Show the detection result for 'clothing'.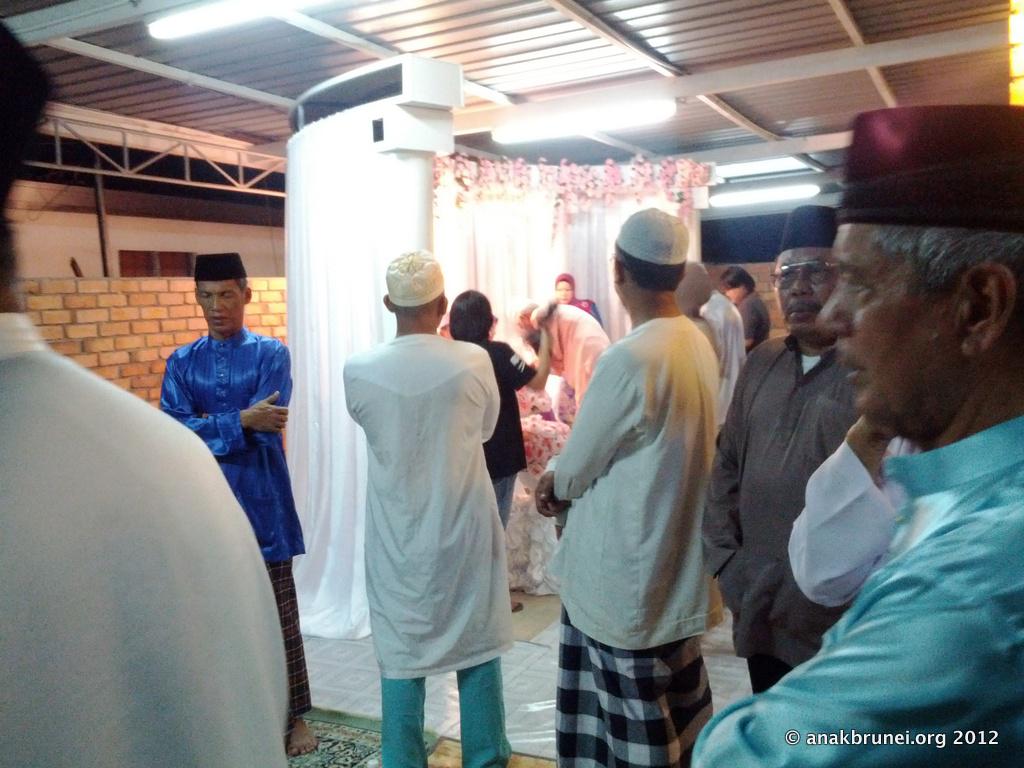
703,288,746,431.
